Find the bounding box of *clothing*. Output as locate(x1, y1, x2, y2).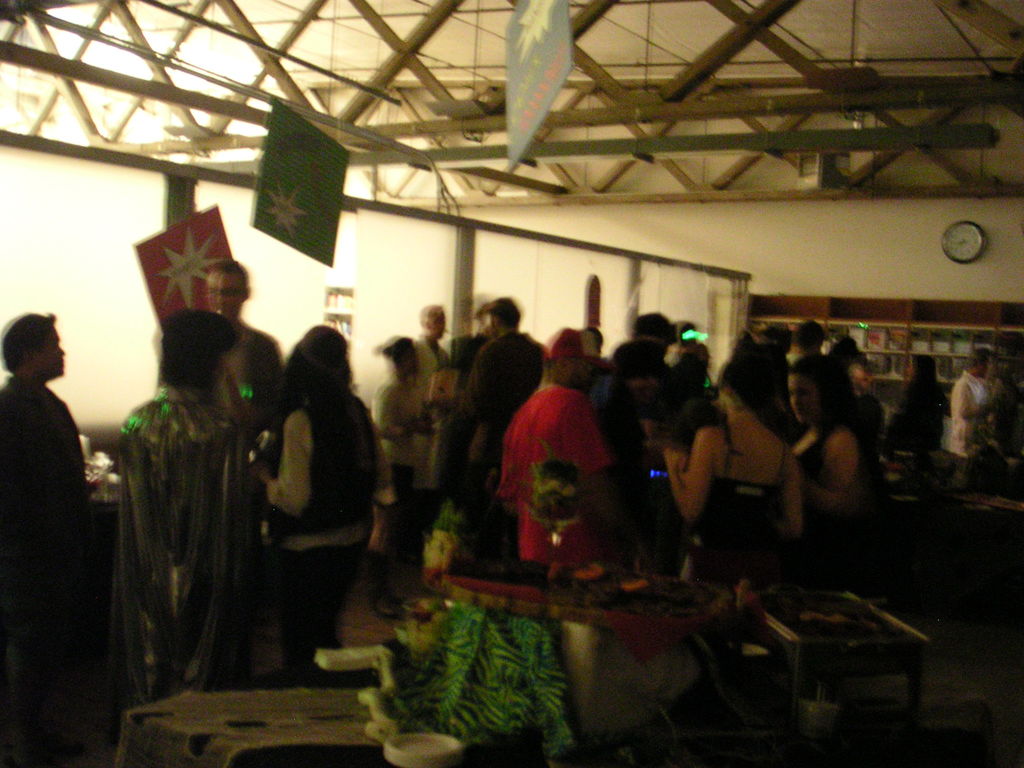
locate(448, 328, 485, 397).
